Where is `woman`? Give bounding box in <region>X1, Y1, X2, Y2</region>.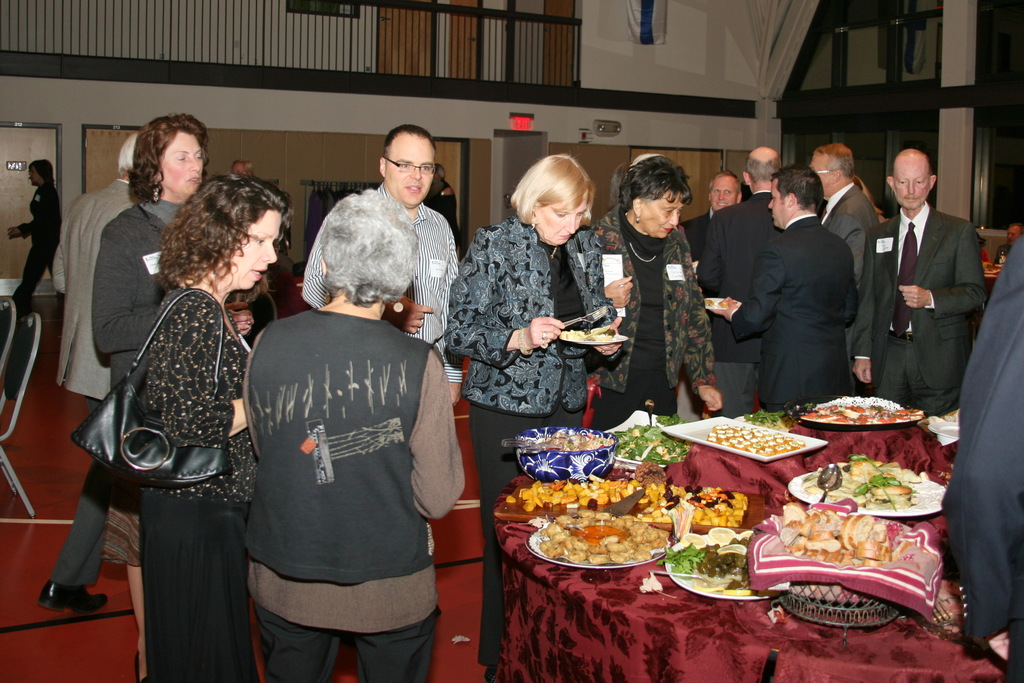
<region>85, 113, 215, 682</region>.
